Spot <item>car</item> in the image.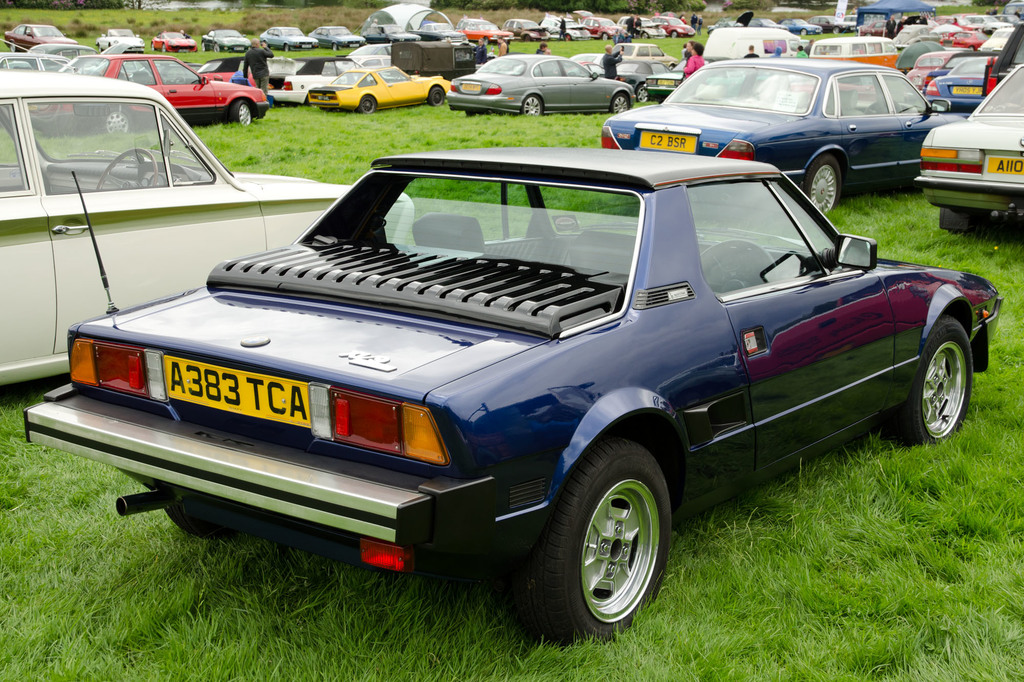
<item>car</item> found at BBox(808, 33, 900, 67).
